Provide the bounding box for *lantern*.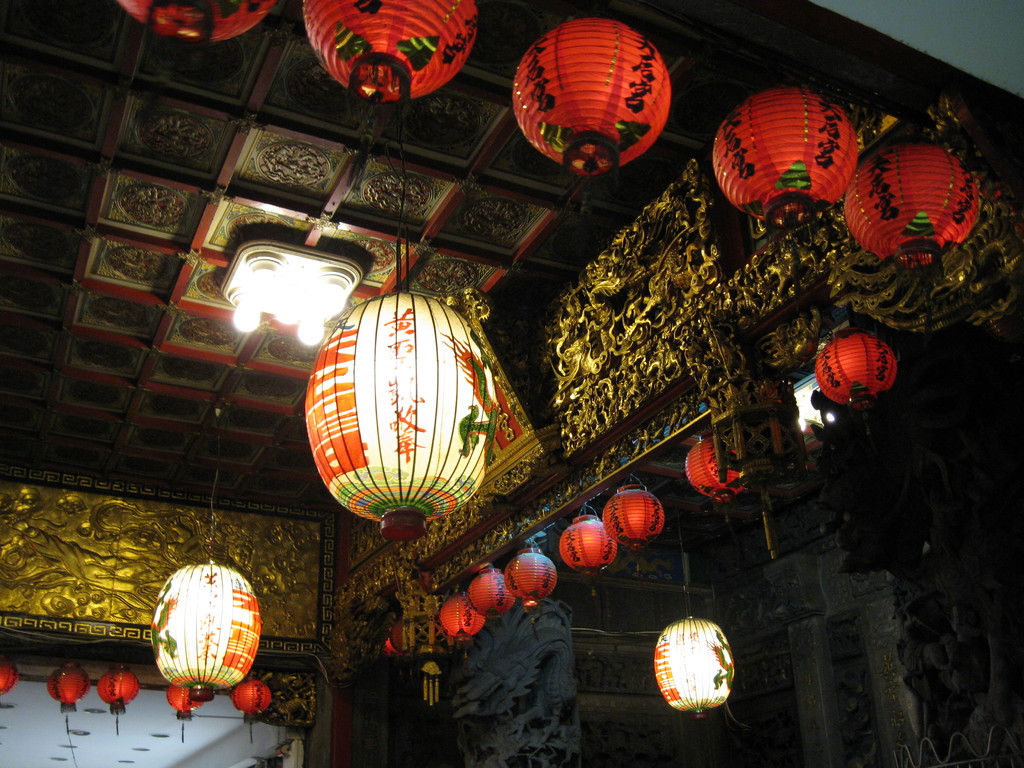
select_region(0, 663, 13, 688).
